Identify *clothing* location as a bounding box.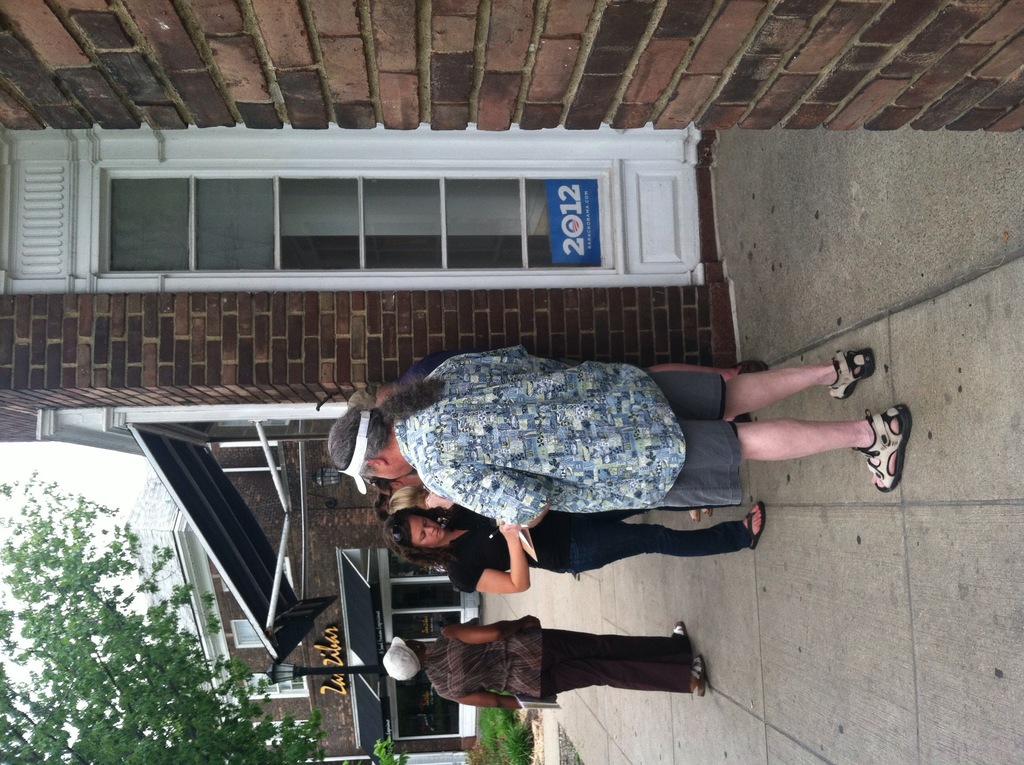
(391, 356, 454, 395).
